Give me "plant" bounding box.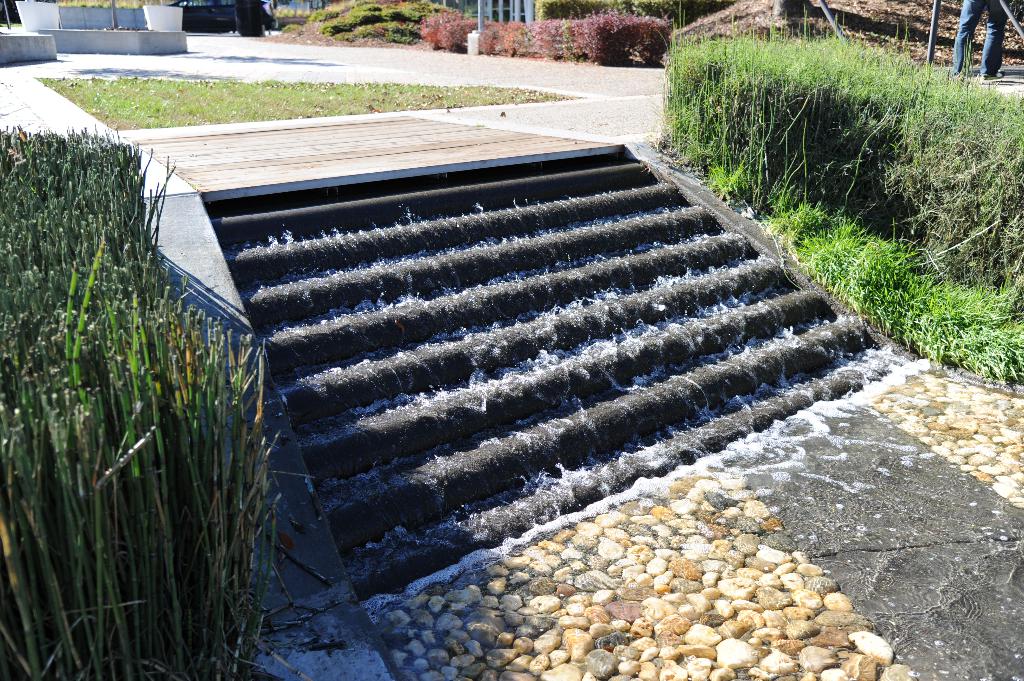
{"left": 422, "top": 10, "right": 671, "bottom": 71}.
